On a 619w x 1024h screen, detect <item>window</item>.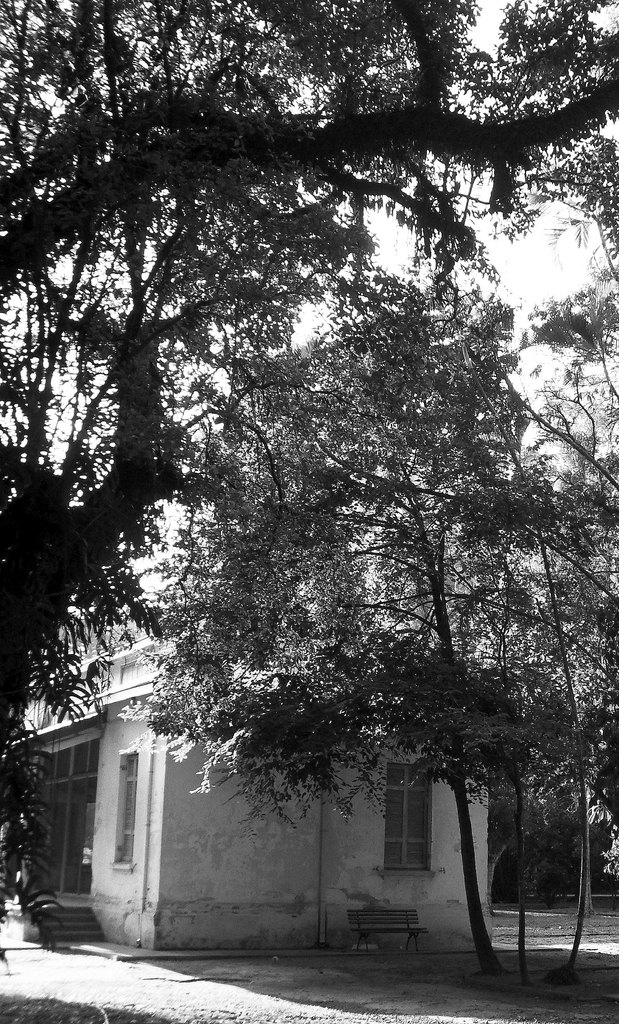
l=113, t=751, r=143, b=873.
